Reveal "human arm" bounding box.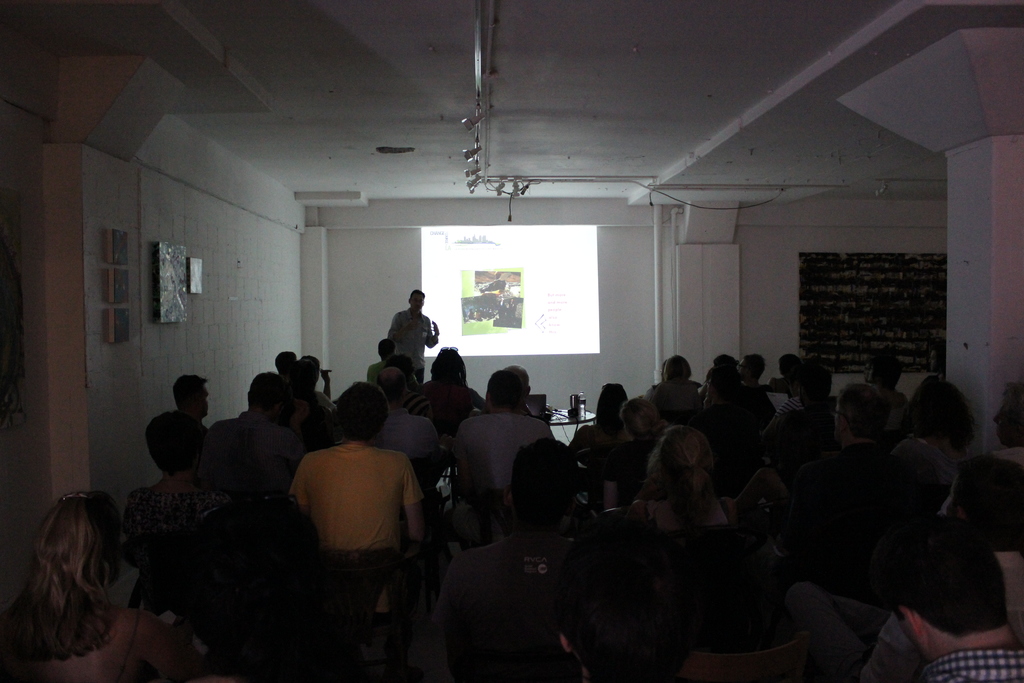
Revealed: {"left": 644, "top": 388, "right": 660, "bottom": 410}.
